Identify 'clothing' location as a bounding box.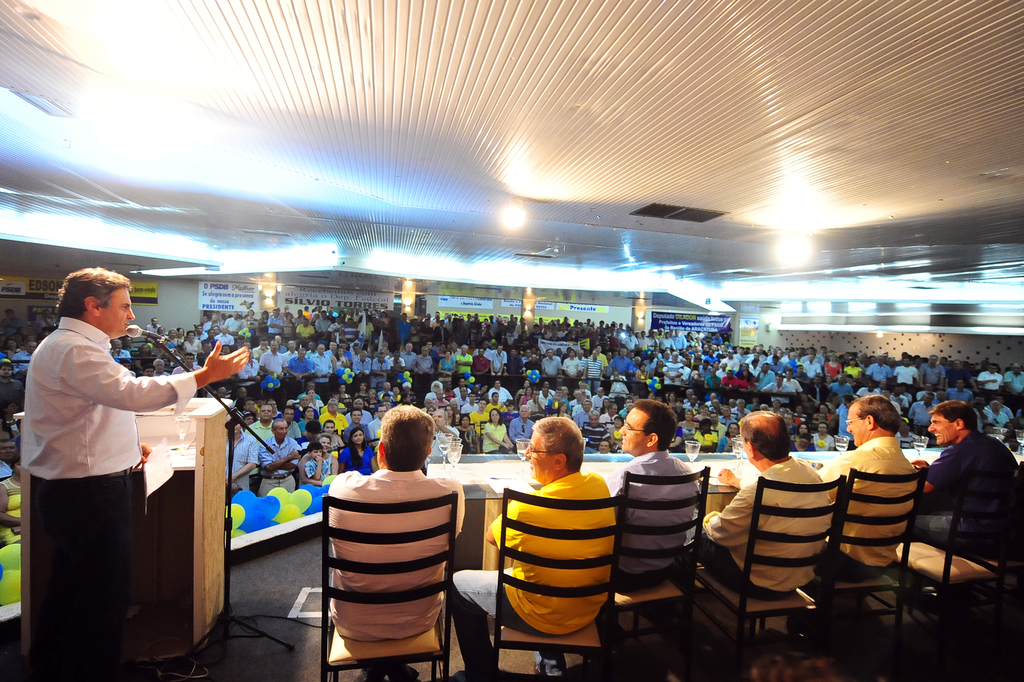
<bbox>590, 446, 700, 681</bbox>.
